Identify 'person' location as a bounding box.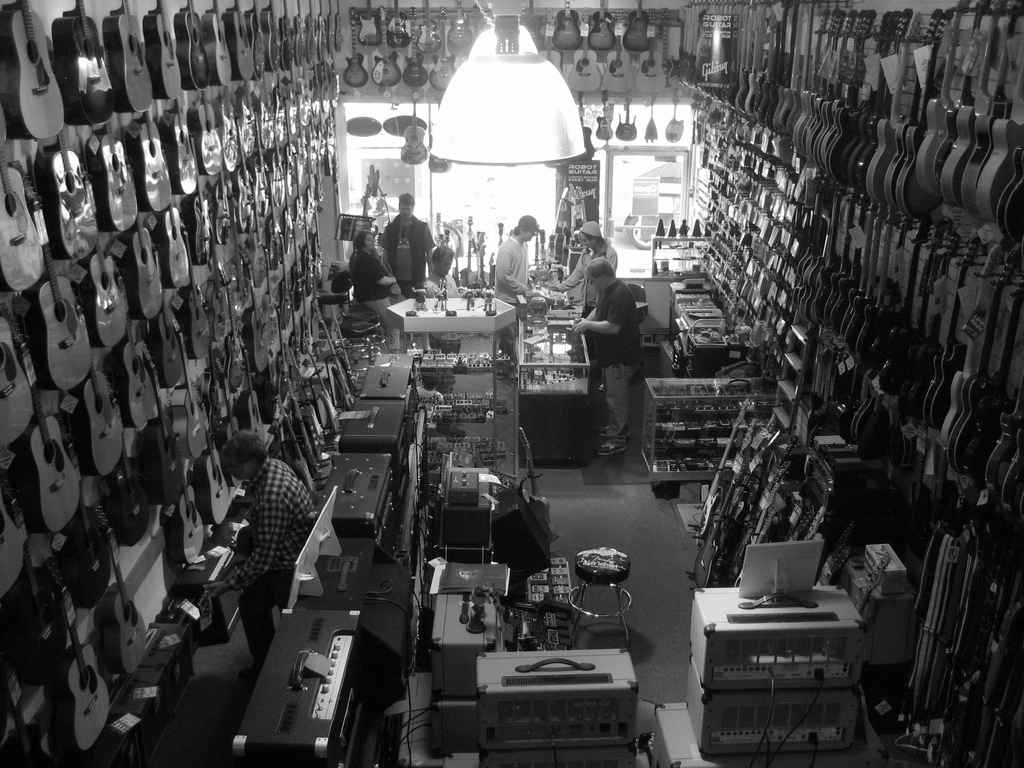
[346,228,404,353].
